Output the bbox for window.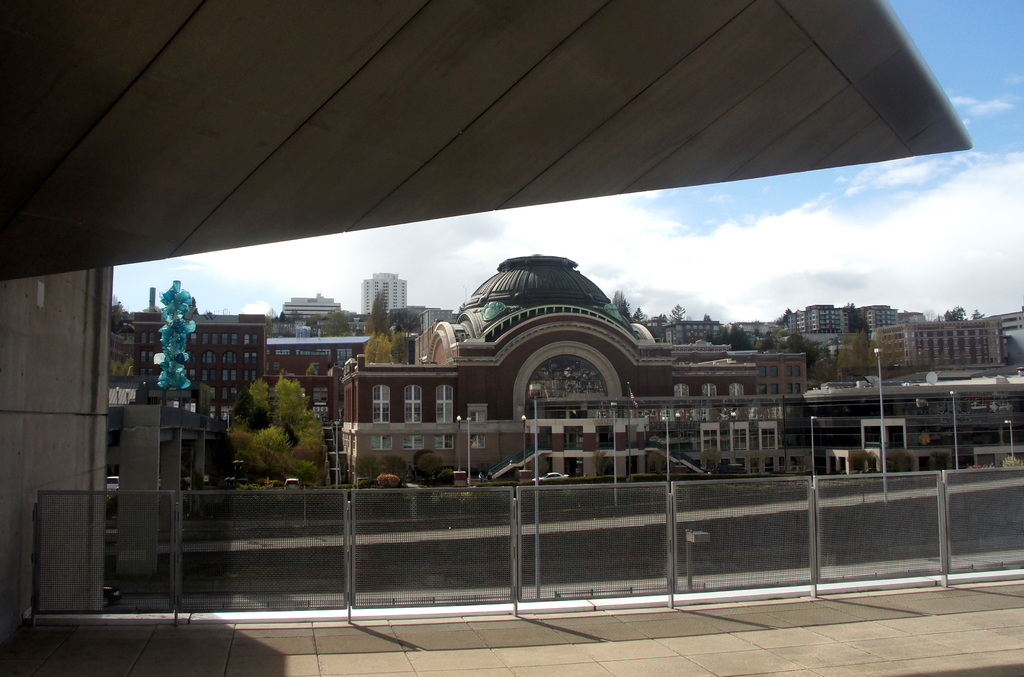
box(727, 418, 751, 458).
